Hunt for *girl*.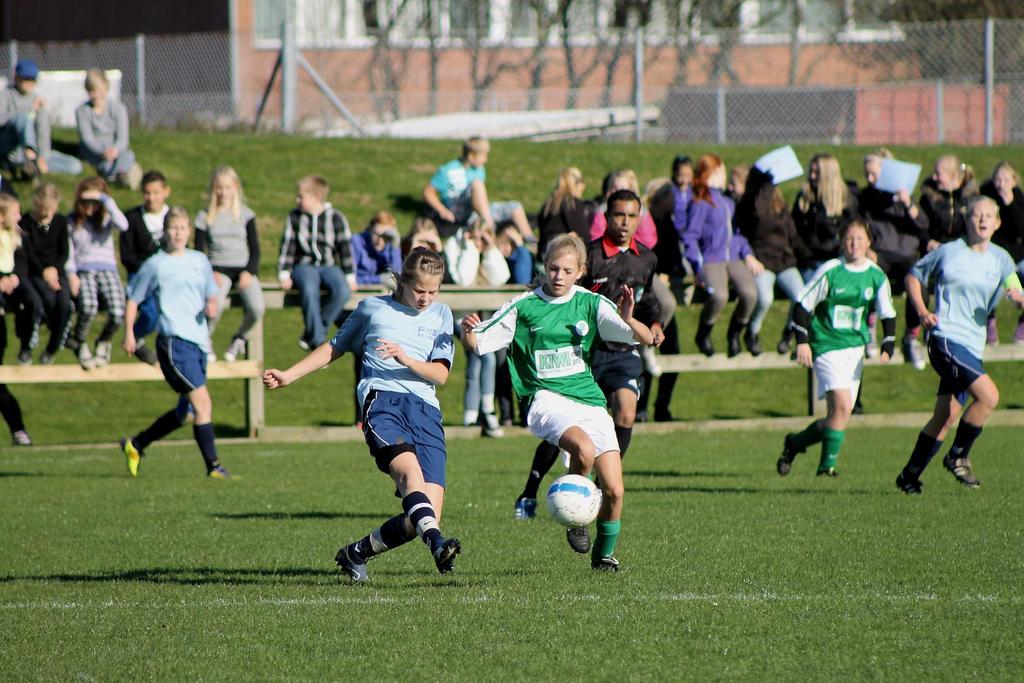
Hunted down at Rect(897, 158, 979, 256).
